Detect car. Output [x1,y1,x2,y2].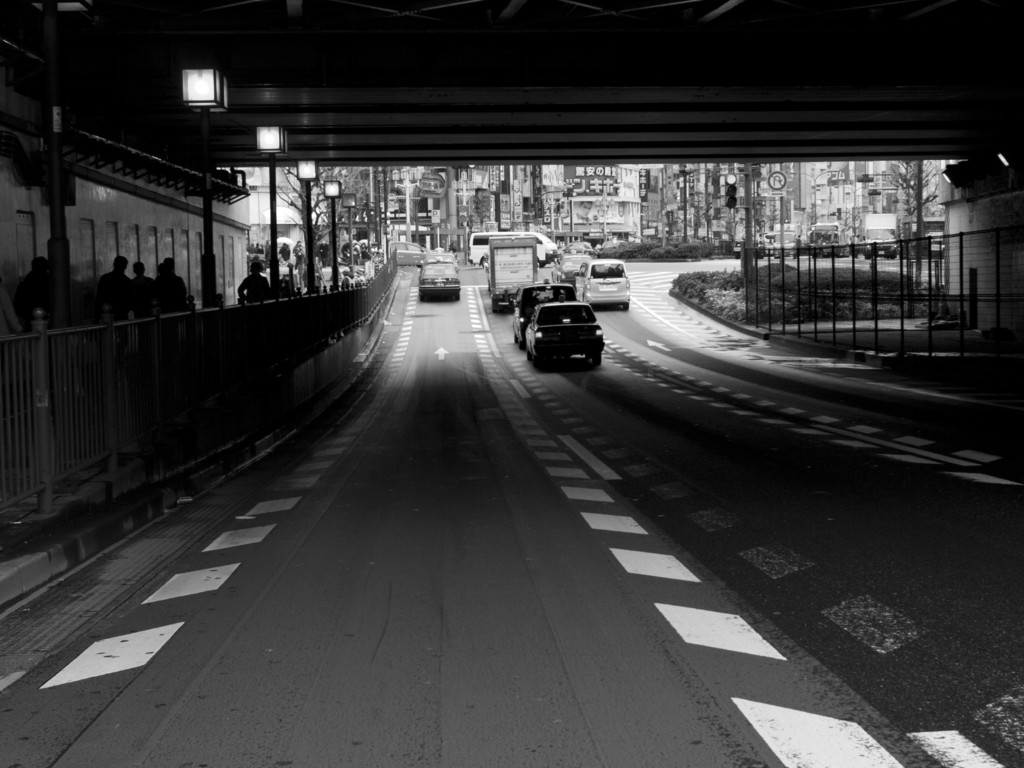
[415,260,463,299].
